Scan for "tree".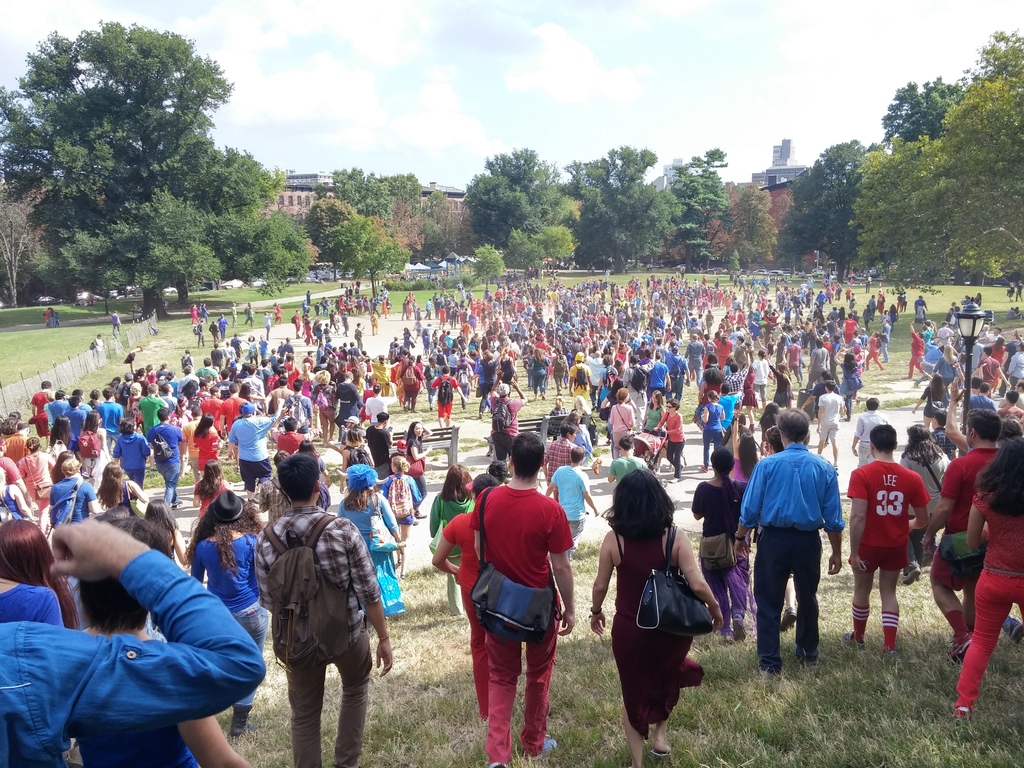
Scan result: bbox=(355, 225, 408, 306).
